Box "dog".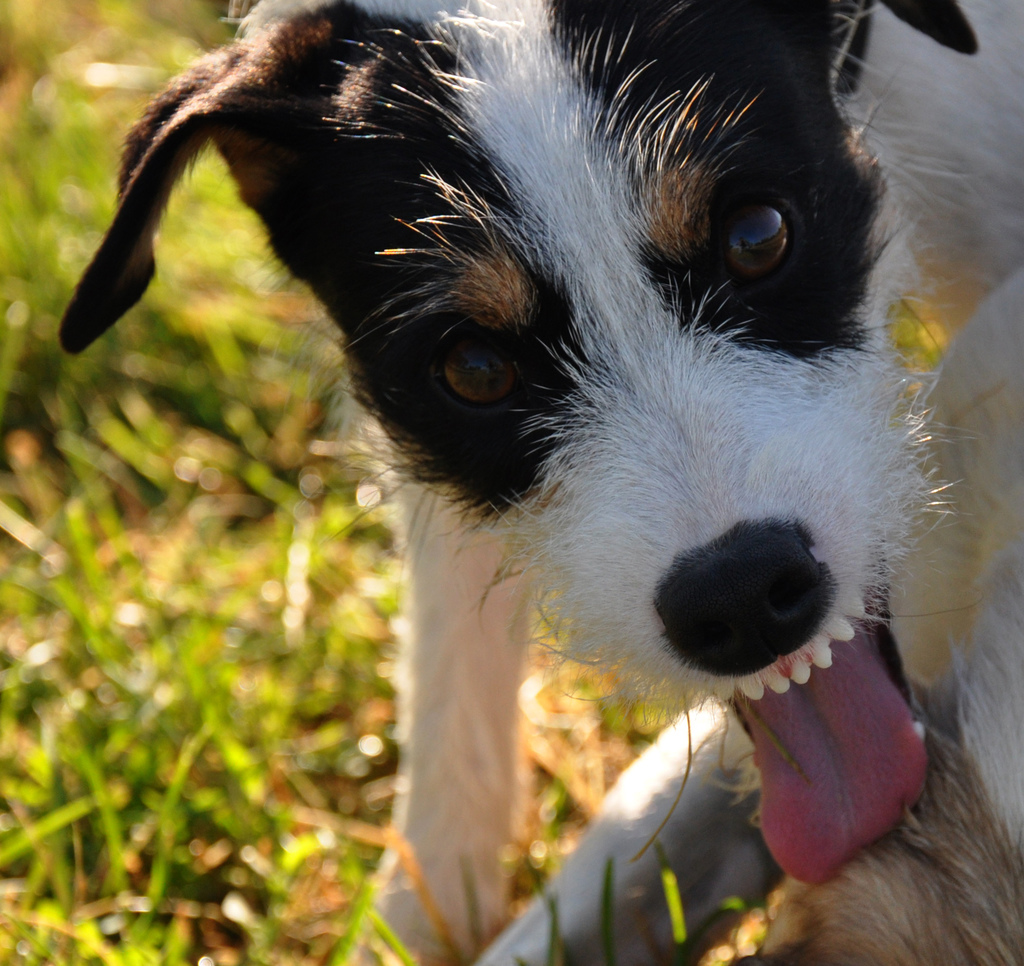
bbox=[59, 0, 1023, 965].
